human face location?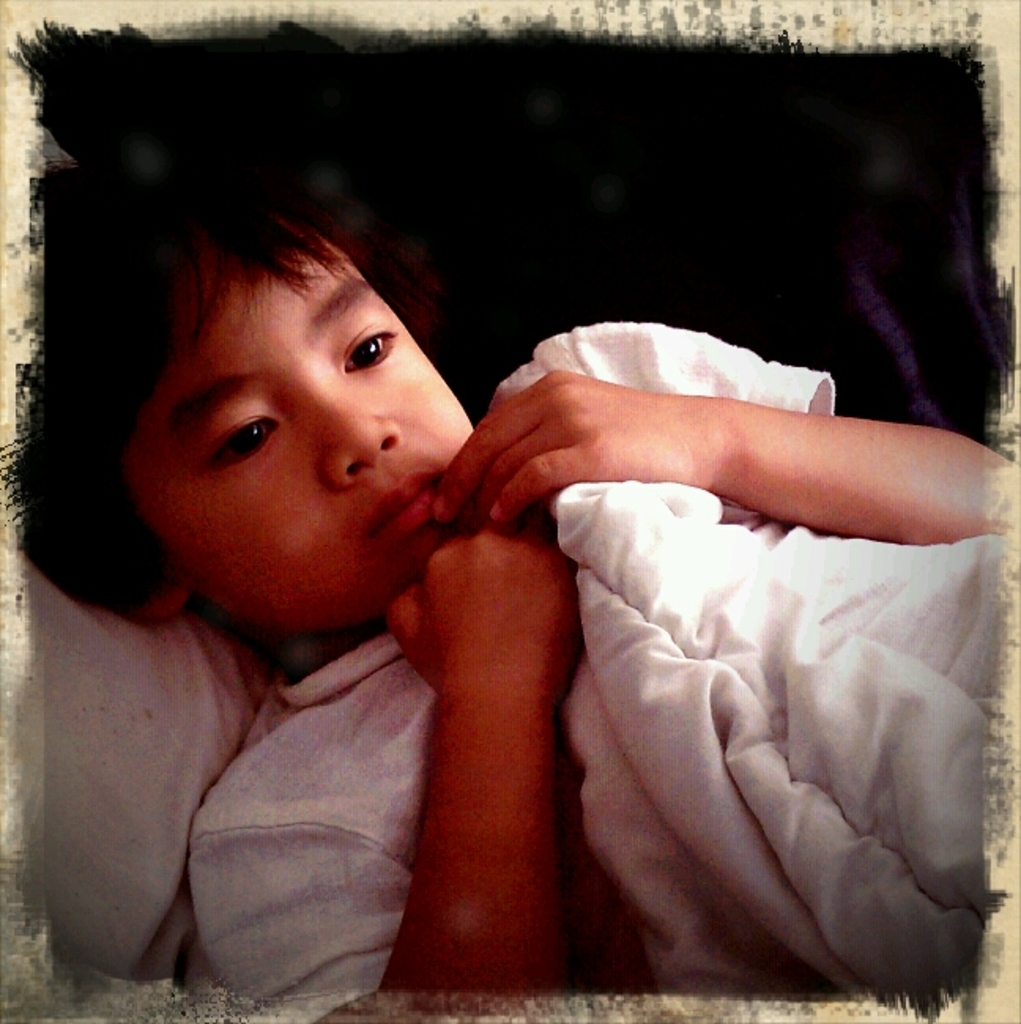
l=126, t=236, r=471, b=627
